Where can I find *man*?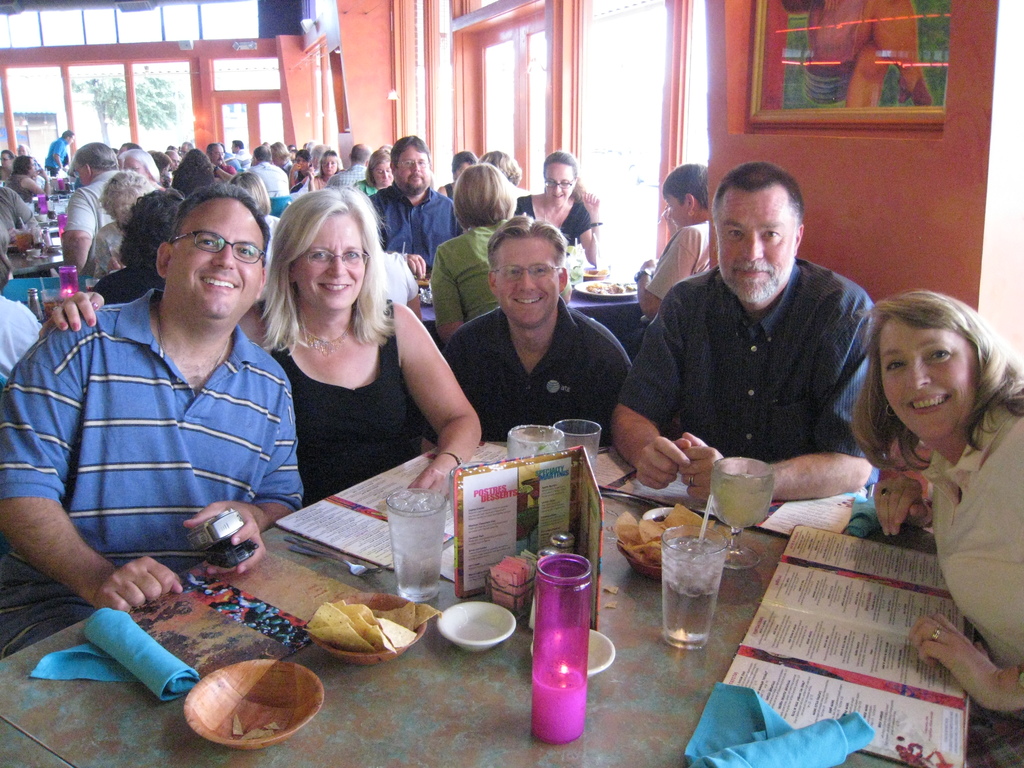
You can find it at box=[0, 186, 304, 657].
